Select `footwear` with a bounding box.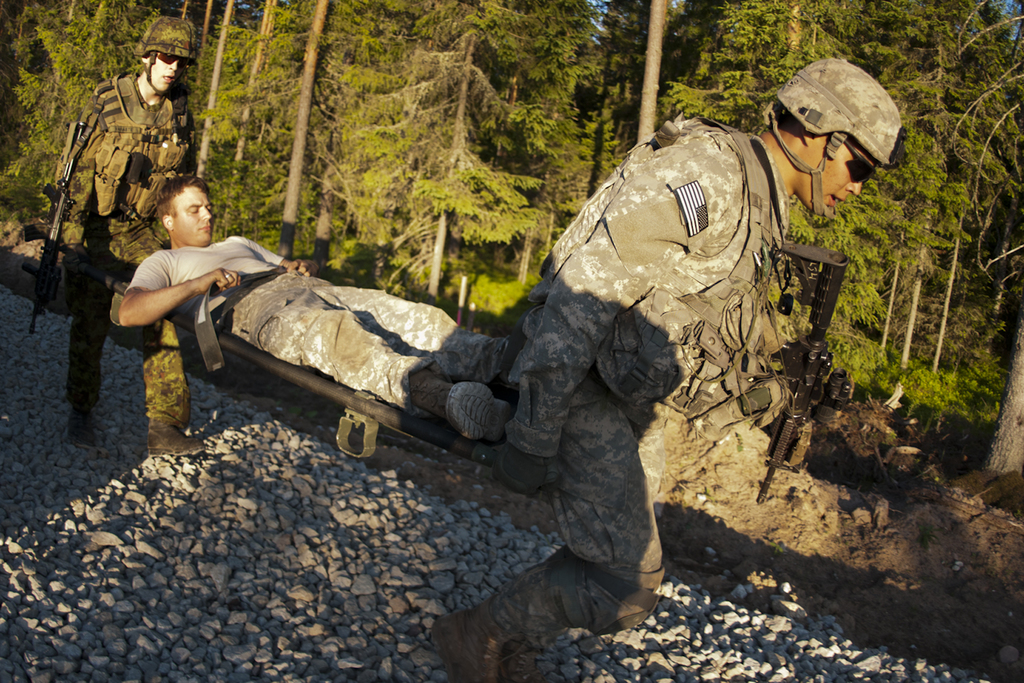
(x1=145, y1=423, x2=204, y2=457).
